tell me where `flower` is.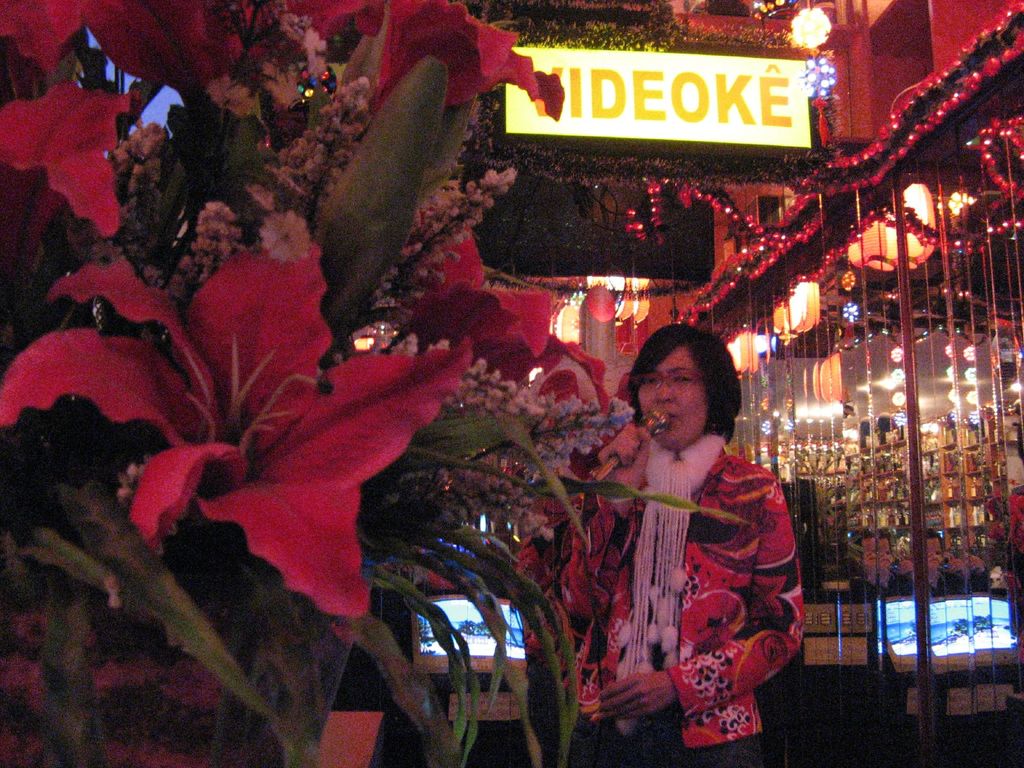
`flower` is at (left=0, top=66, right=138, bottom=304).
